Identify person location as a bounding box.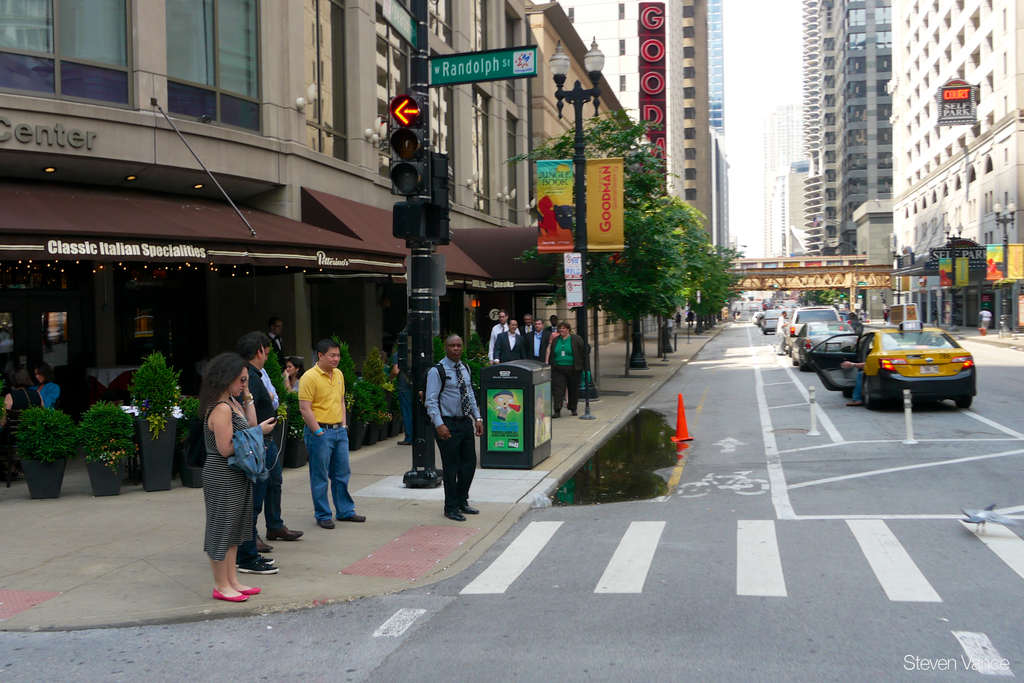
203/353/279/604.
